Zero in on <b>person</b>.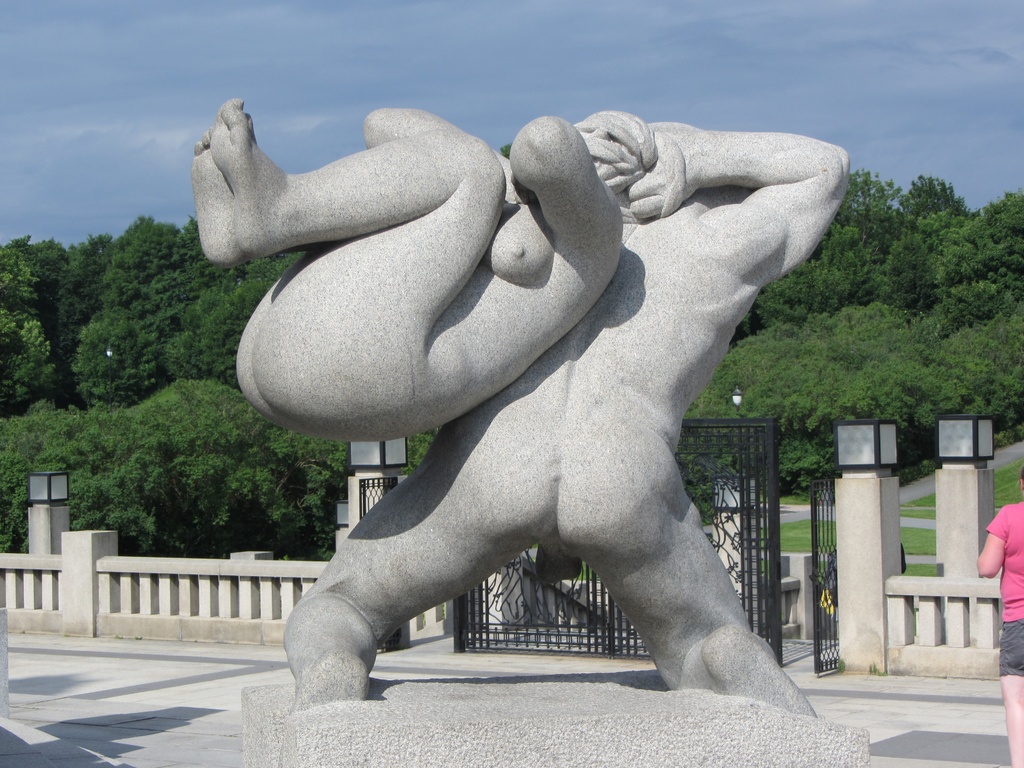
Zeroed in: [left=191, top=104, right=630, bottom=438].
